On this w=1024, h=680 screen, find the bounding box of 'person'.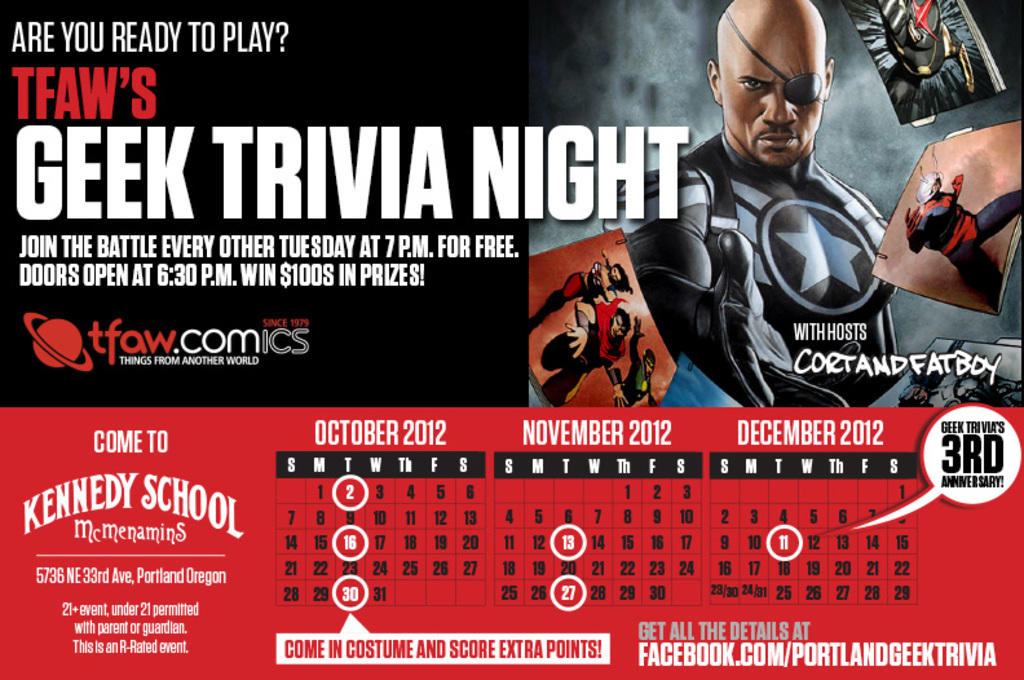
Bounding box: left=615, top=315, right=659, bottom=405.
